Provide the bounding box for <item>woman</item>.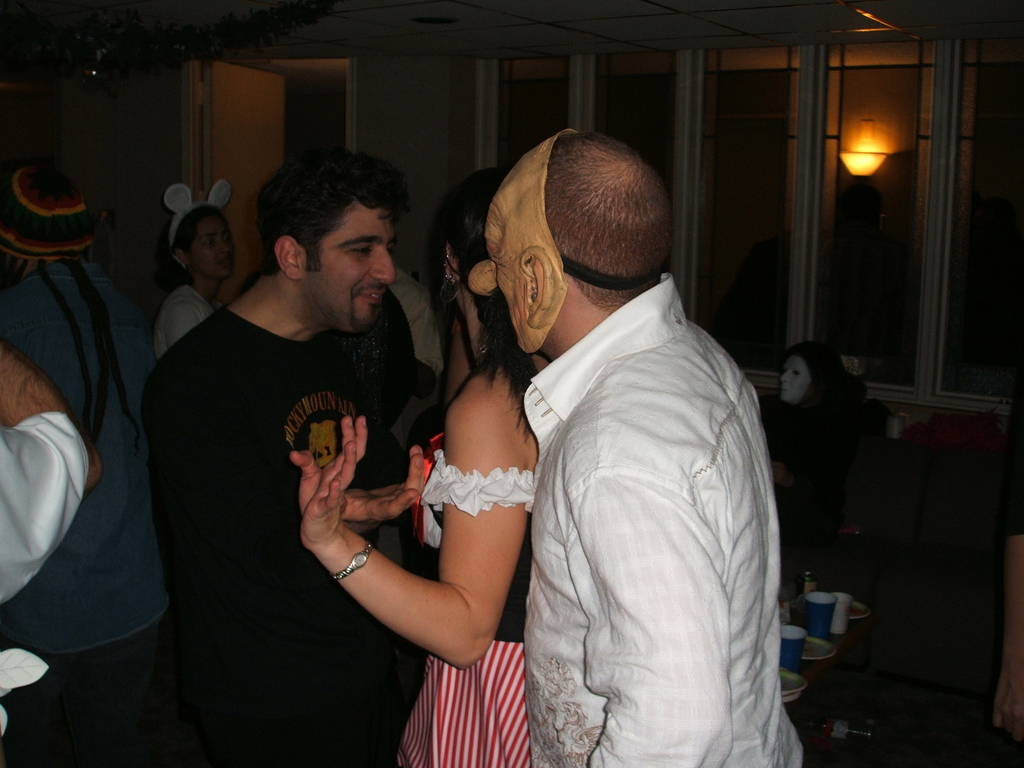
<bbox>291, 169, 552, 767</bbox>.
